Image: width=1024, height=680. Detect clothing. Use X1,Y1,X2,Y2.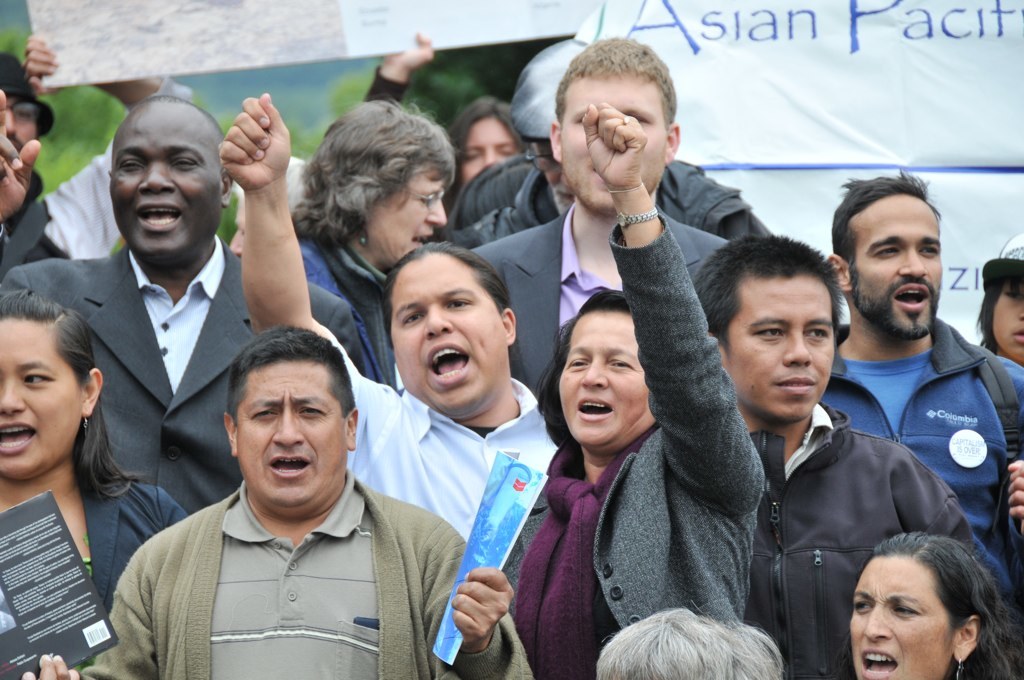
823,316,1023,626.
